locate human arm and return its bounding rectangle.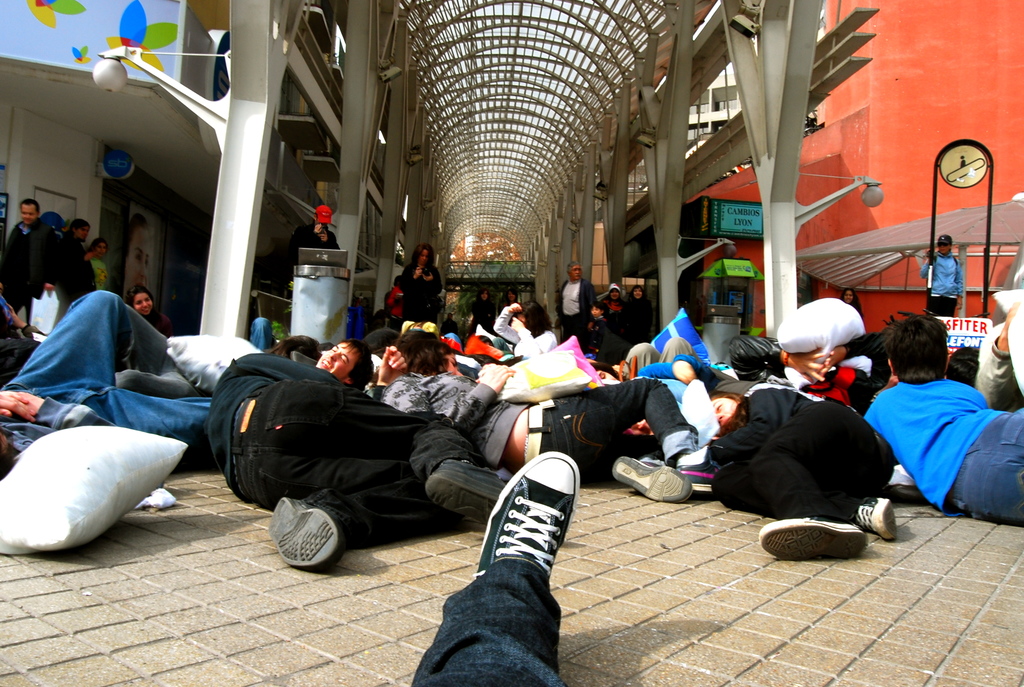
<region>669, 359, 698, 380</region>.
